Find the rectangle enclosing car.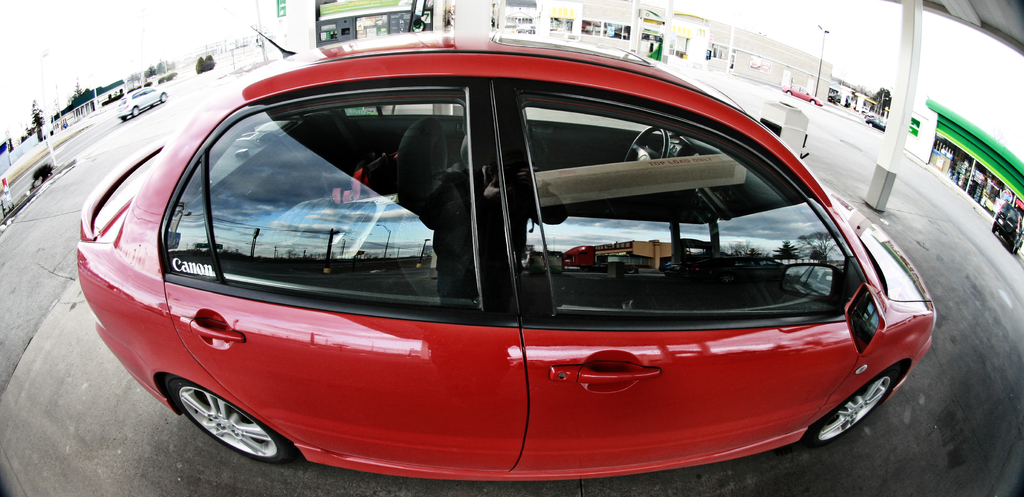
select_region(991, 201, 1023, 253).
